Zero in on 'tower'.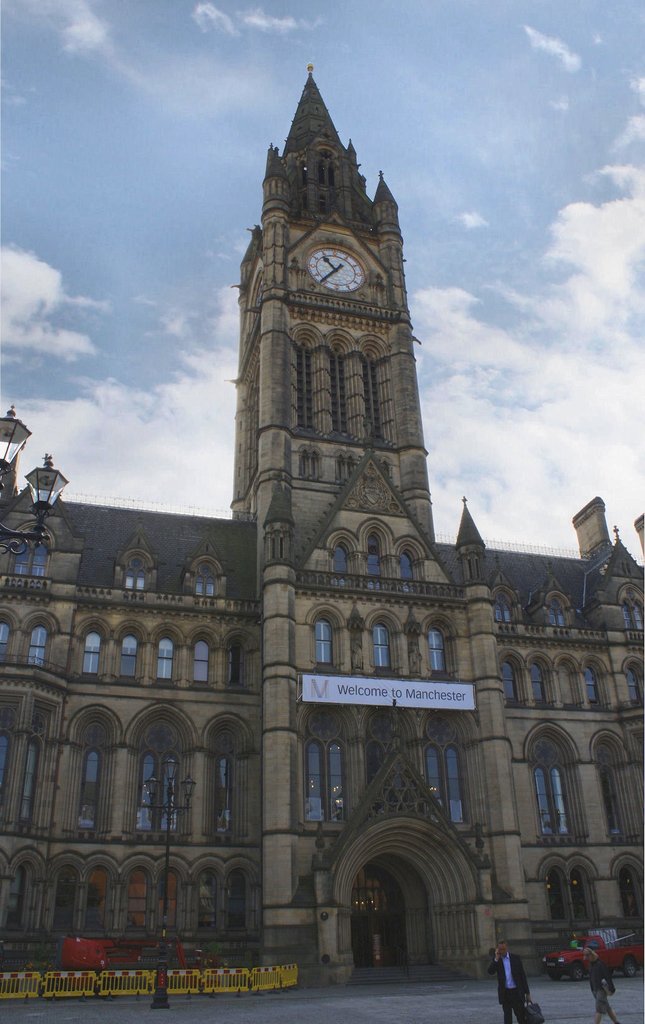
Zeroed in: x1=0, y1=67, x2=644, y2=989.
